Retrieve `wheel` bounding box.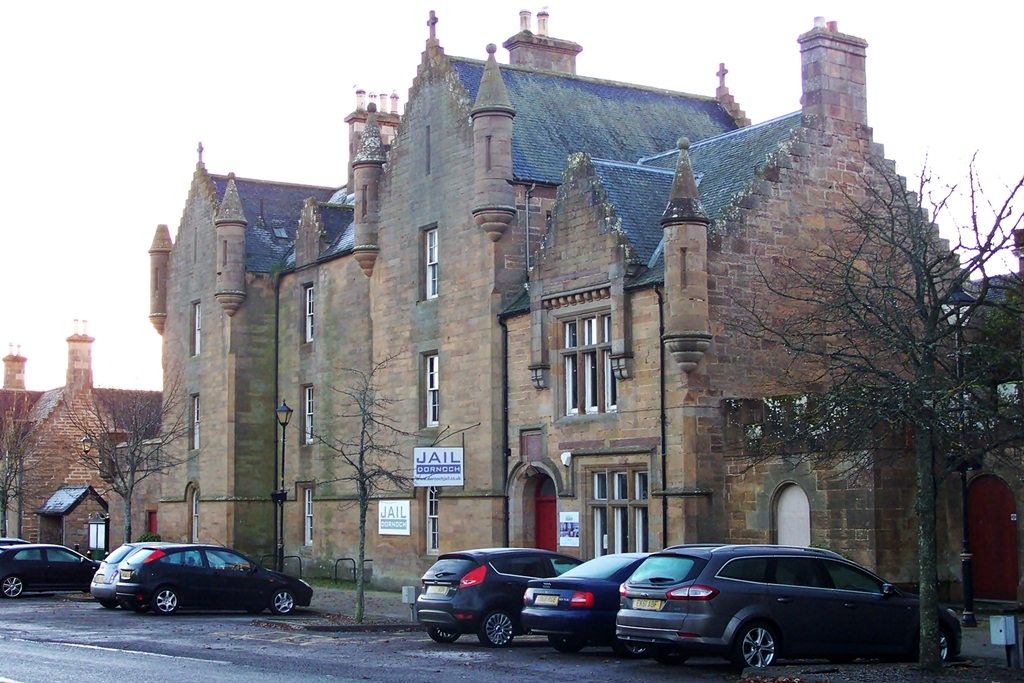
Bounding box: bbox=[131, 602, 149, 612].
